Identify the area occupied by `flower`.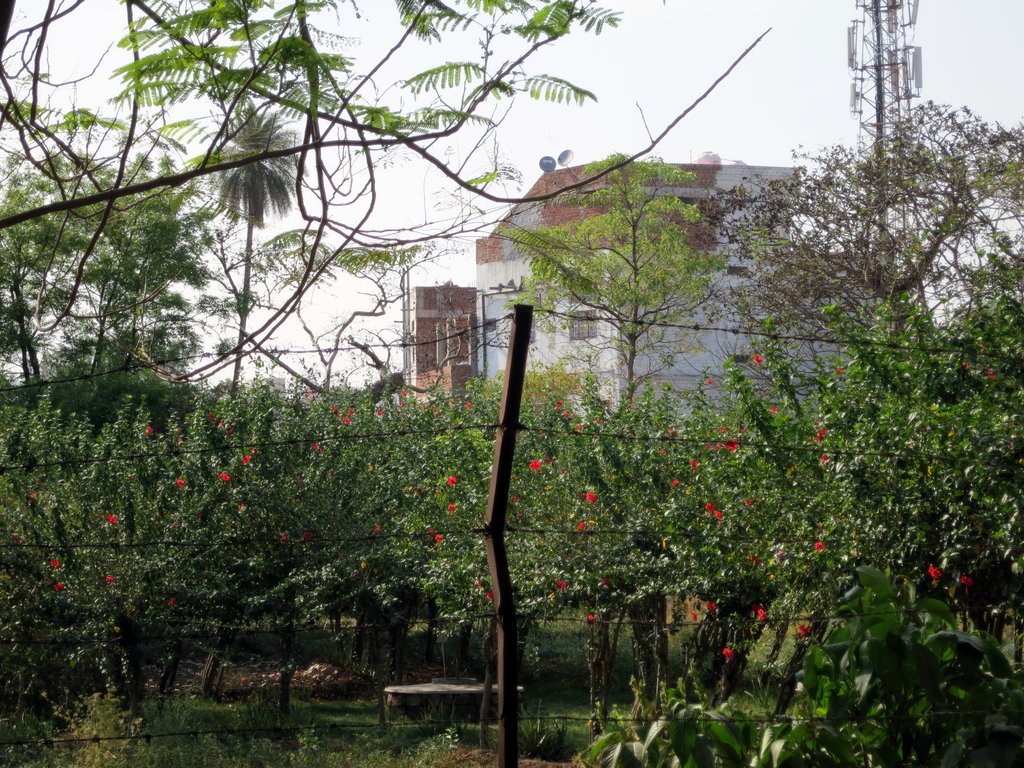
Area: 104 513 118 524.
